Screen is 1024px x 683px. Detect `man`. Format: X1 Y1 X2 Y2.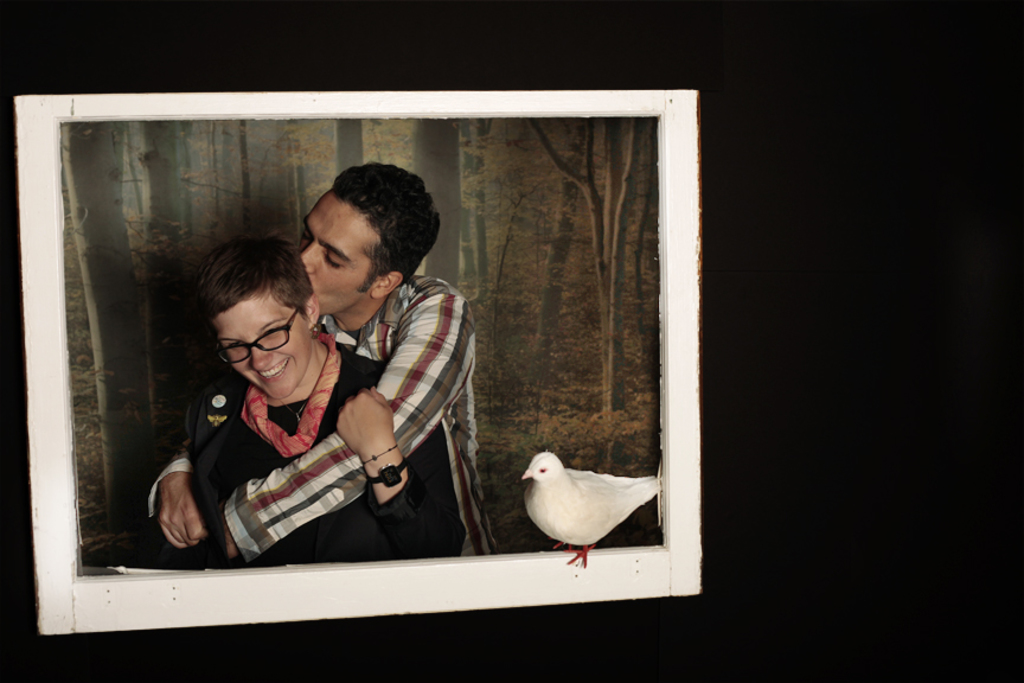
205 209 493 581.
